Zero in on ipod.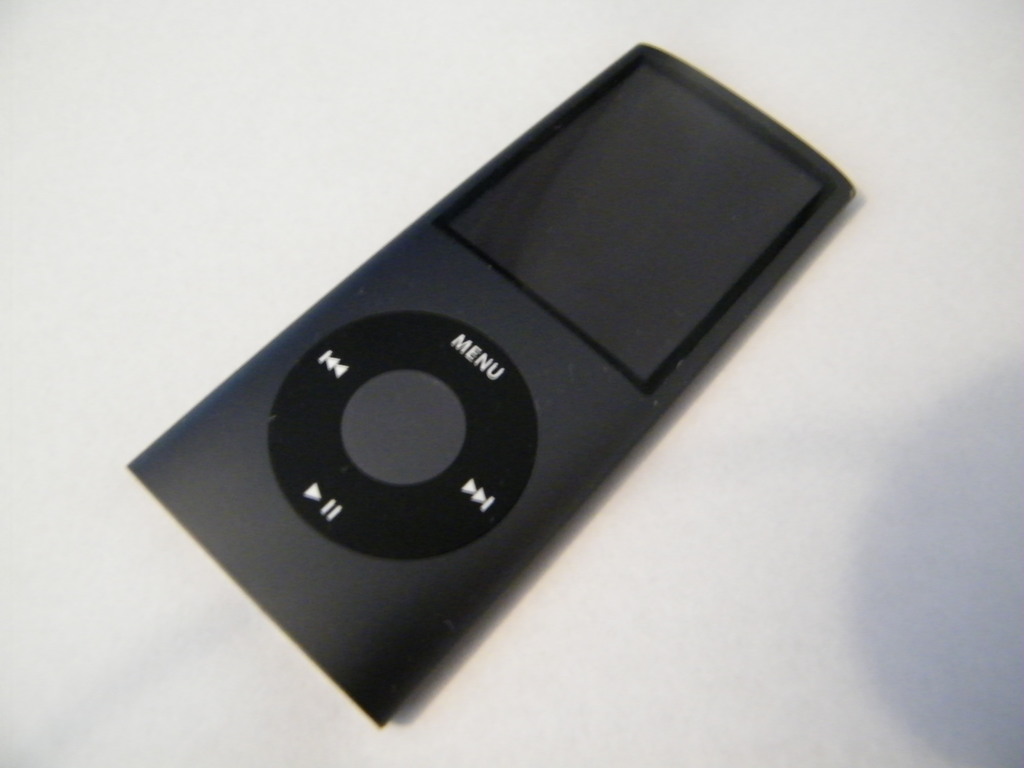
Zeroed in: {"x1": 125, "y1": 41, "x2": 859, "y2": 730}.
